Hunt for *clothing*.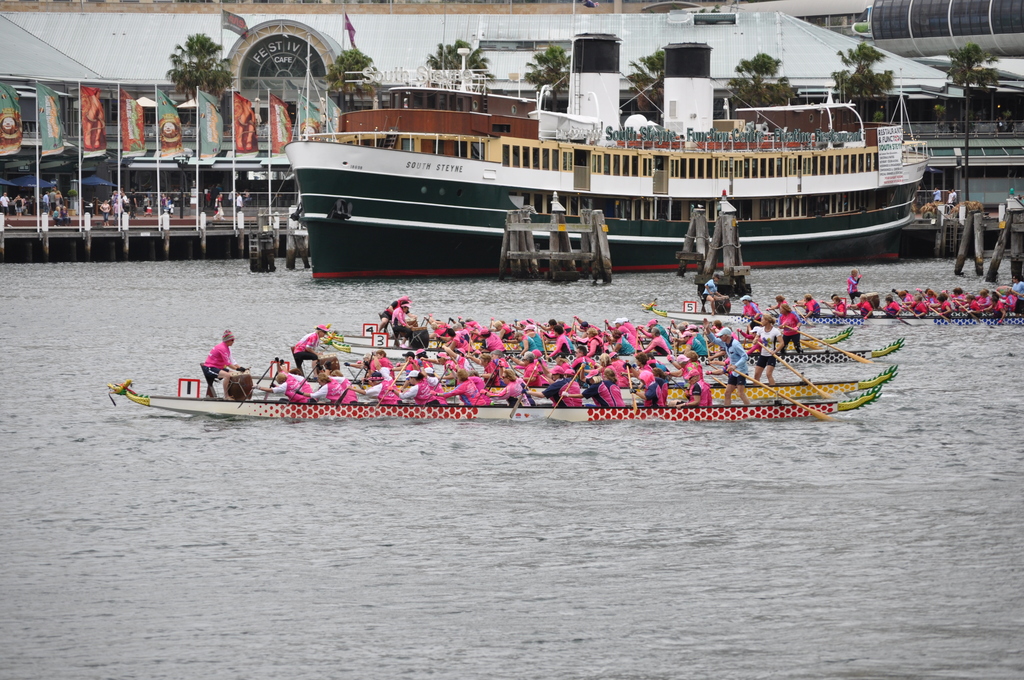
Hunted down at Rect(468, 320, 481, 336).
